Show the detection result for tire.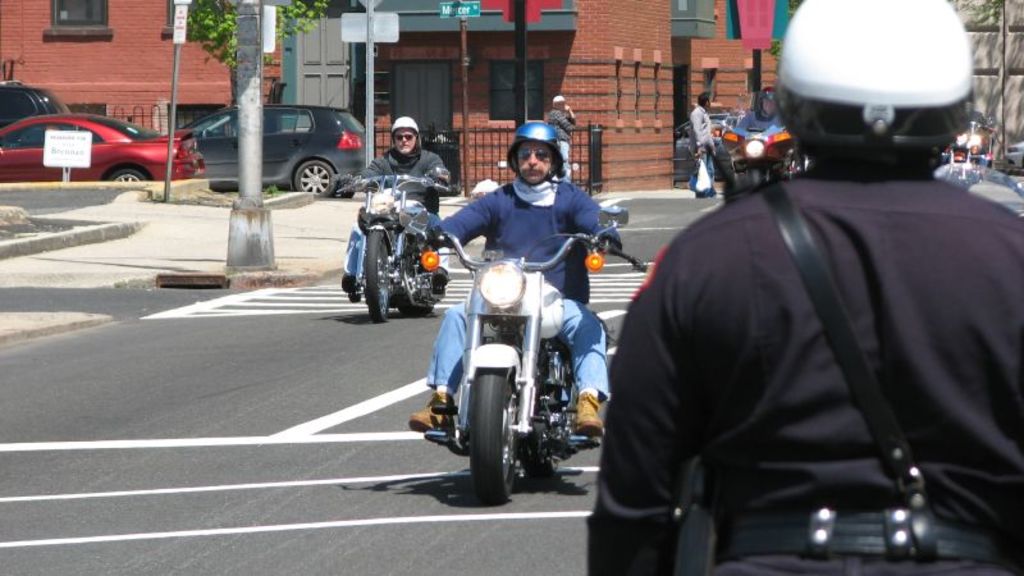
[x1=356, y1=229, x2=404, y2=324].
